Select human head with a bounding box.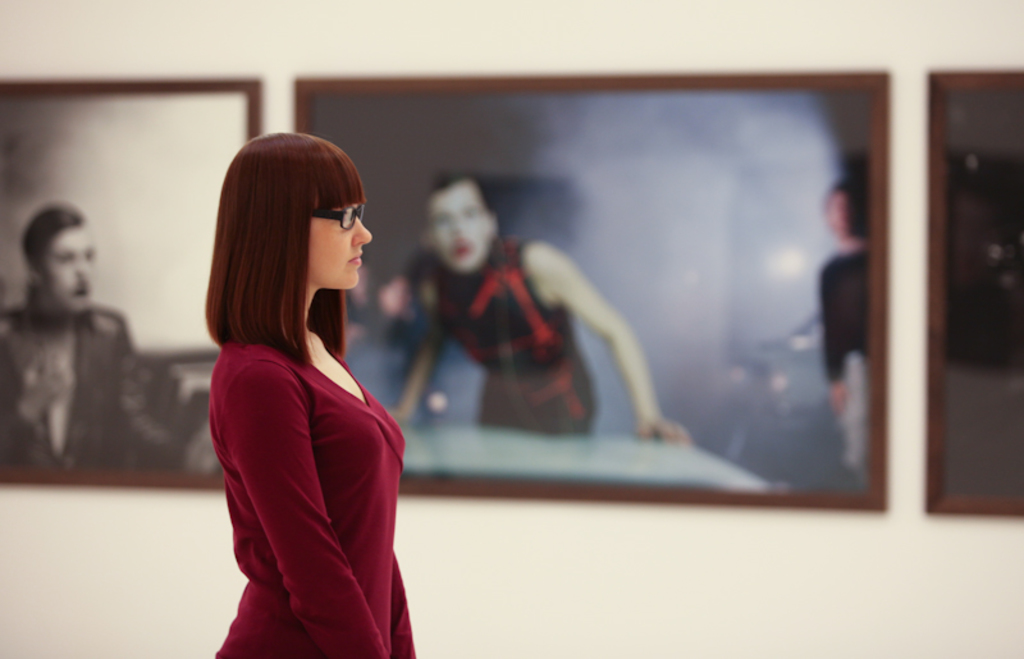
(425, 169, 499, 270).
